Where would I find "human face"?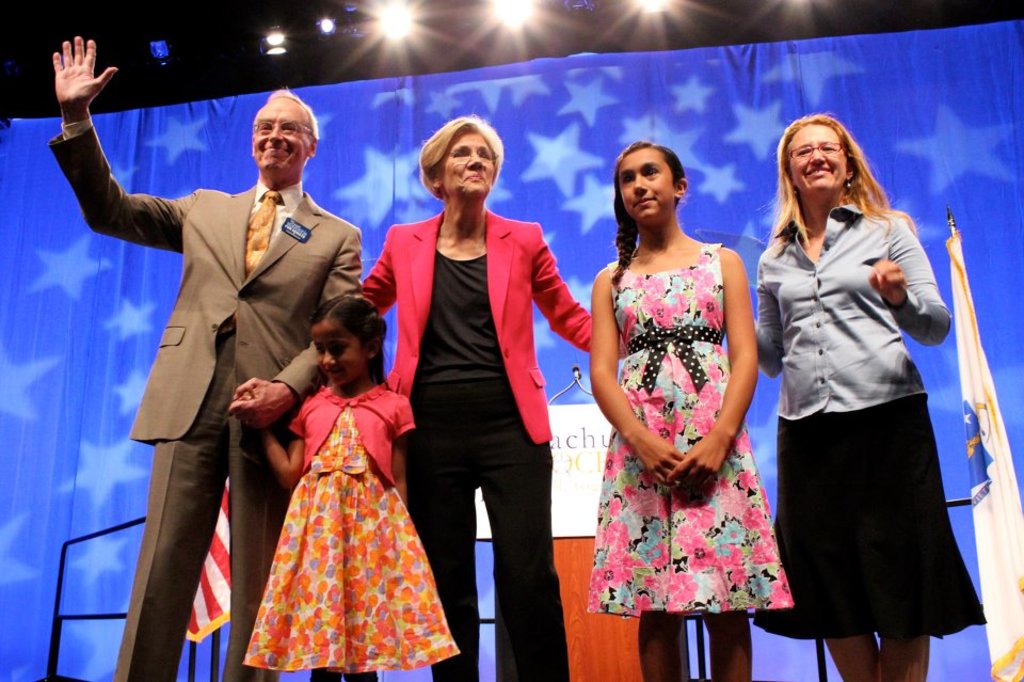
At select_region(615, 146, 675, 221).
